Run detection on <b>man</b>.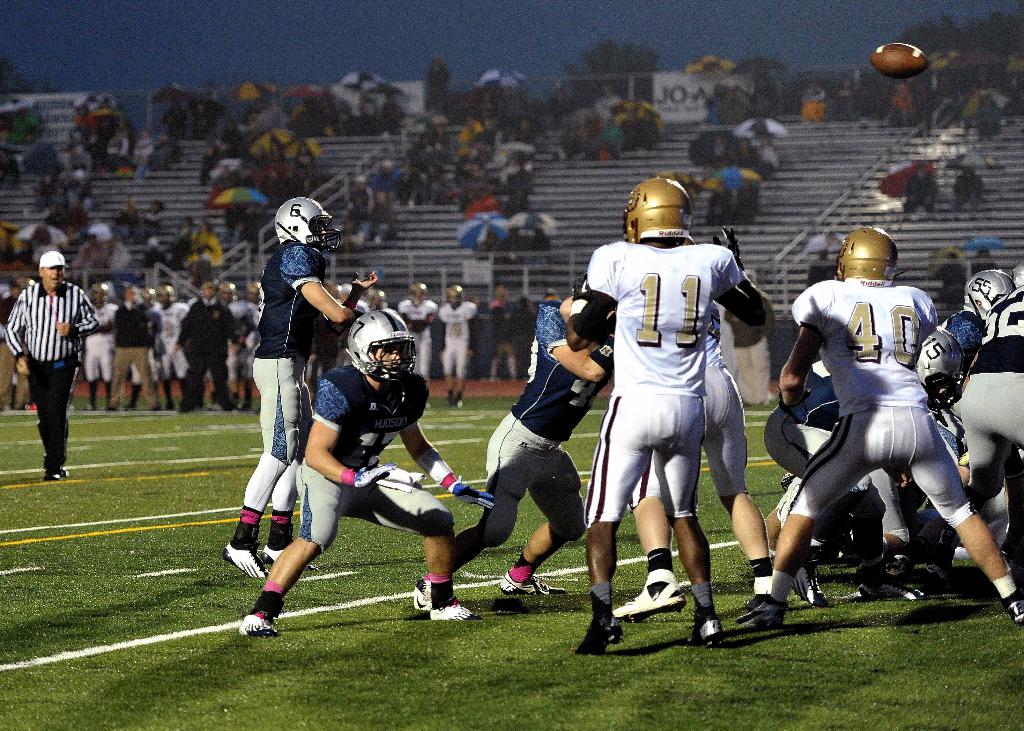
Result: [left=404, top=276, right=440, bottom=387].
